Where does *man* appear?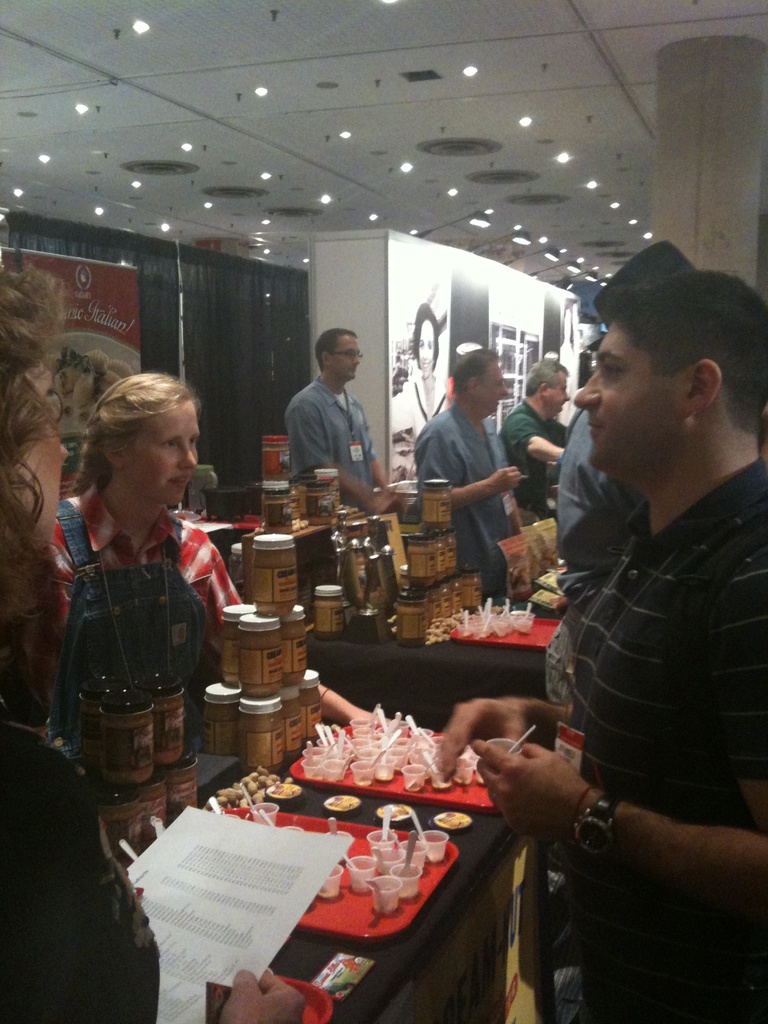
Appears at {"x1": 406, "y1": 332, "x2": 524, "y2": 588}.
